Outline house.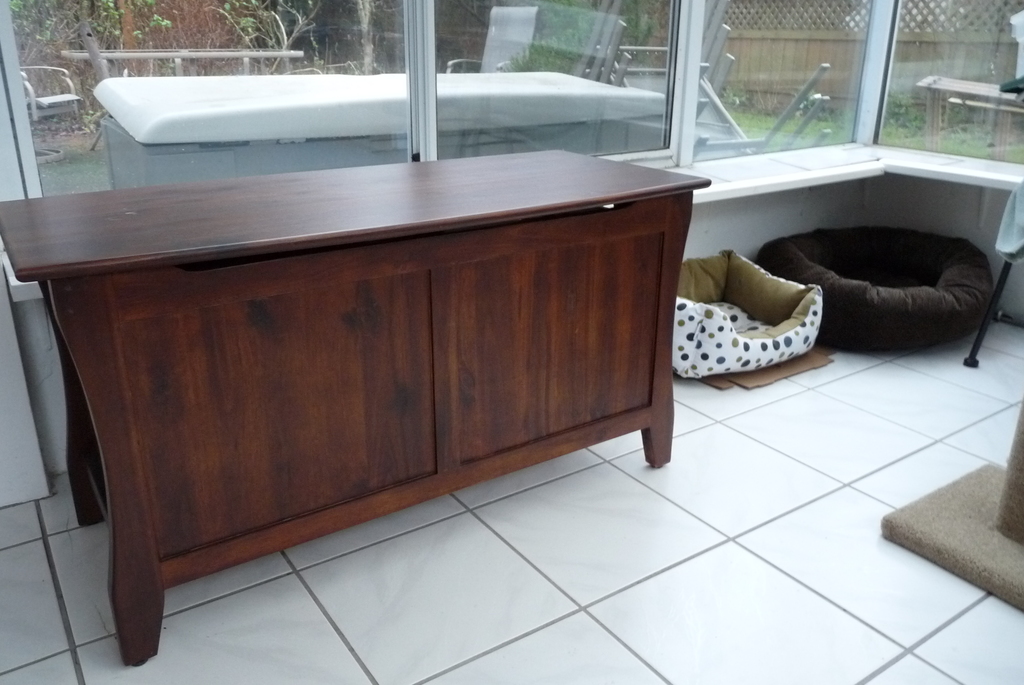
Outline: [0, 0, 1023, 684].
